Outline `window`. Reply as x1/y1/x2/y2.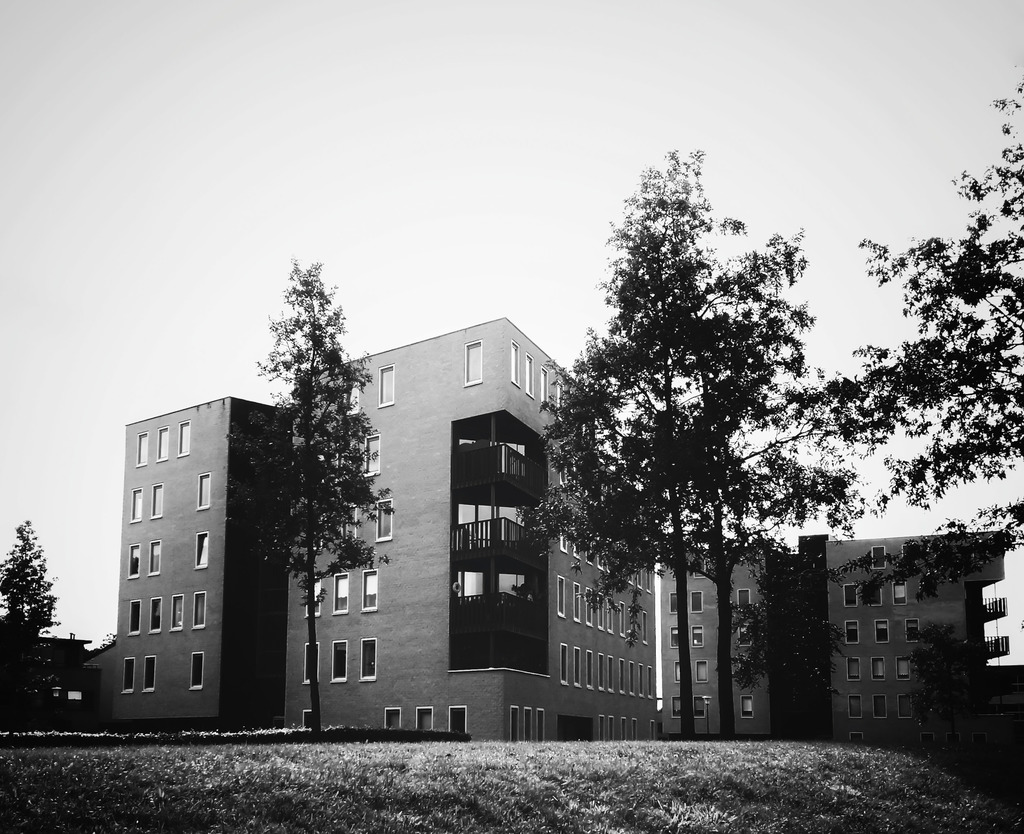
198/472/211/509.
